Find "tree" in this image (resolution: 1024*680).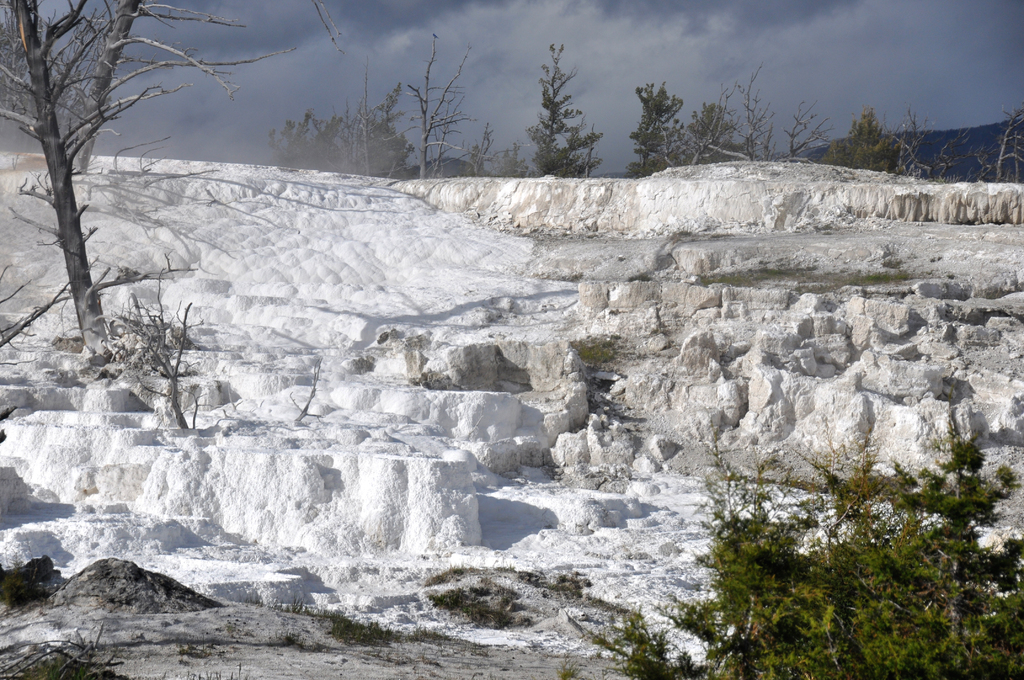
pyautogui.locateOnScreen(758, 109, 903, 177).
